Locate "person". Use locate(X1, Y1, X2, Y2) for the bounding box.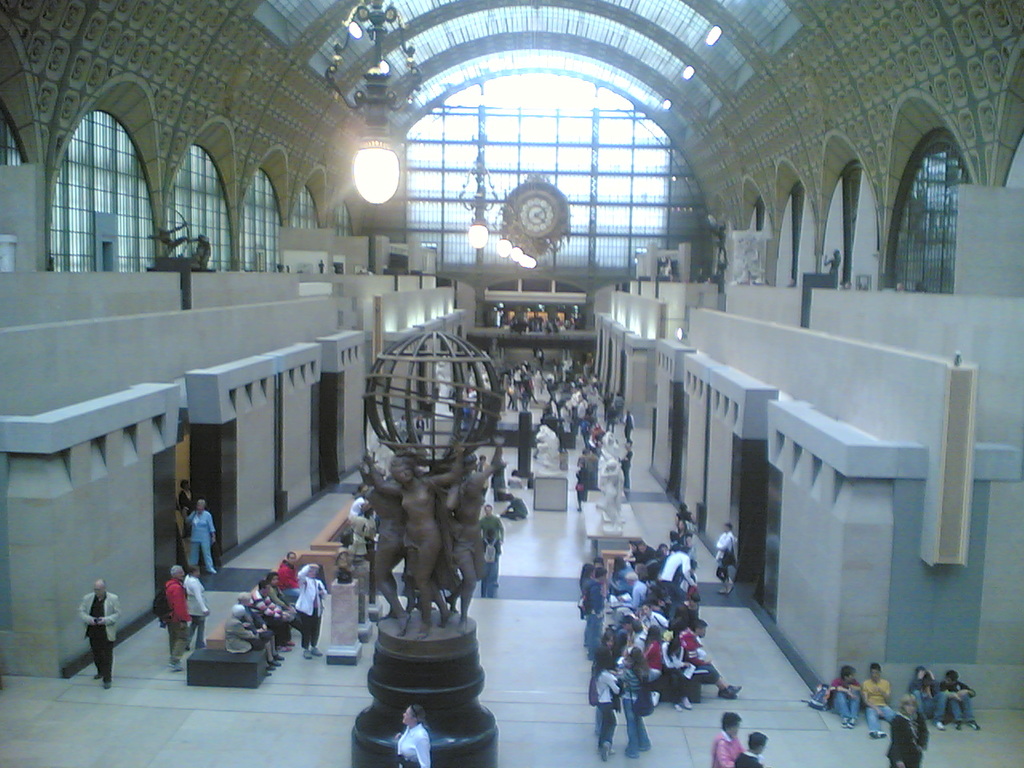
locate(594, 656, 615, 764).
